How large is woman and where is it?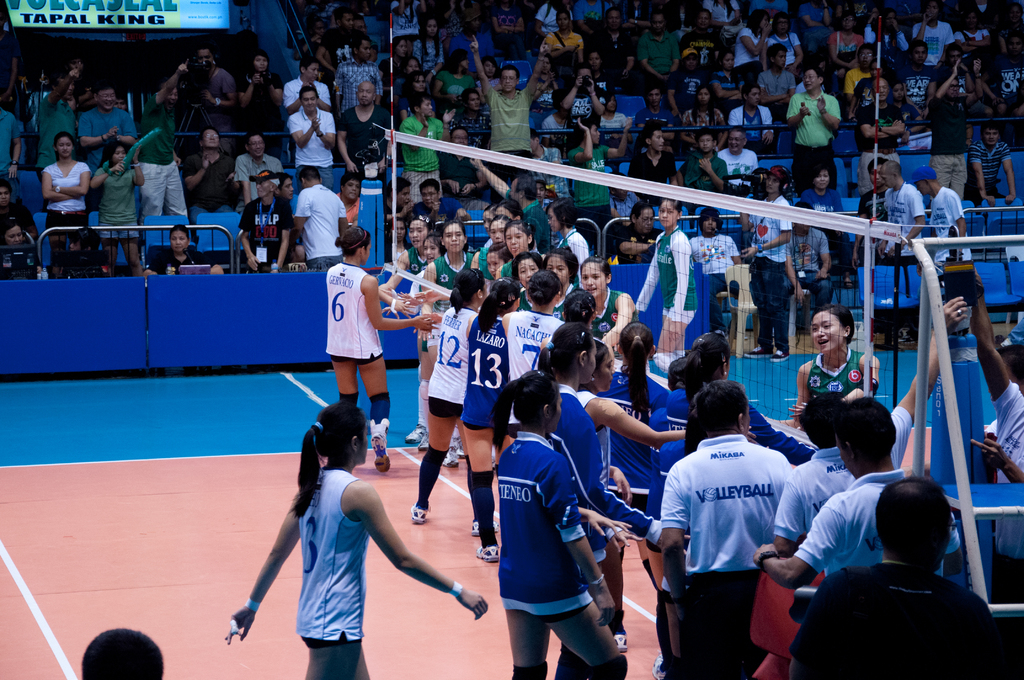
Bounding box: [left=392, top=70, right=429, bottom=122].
